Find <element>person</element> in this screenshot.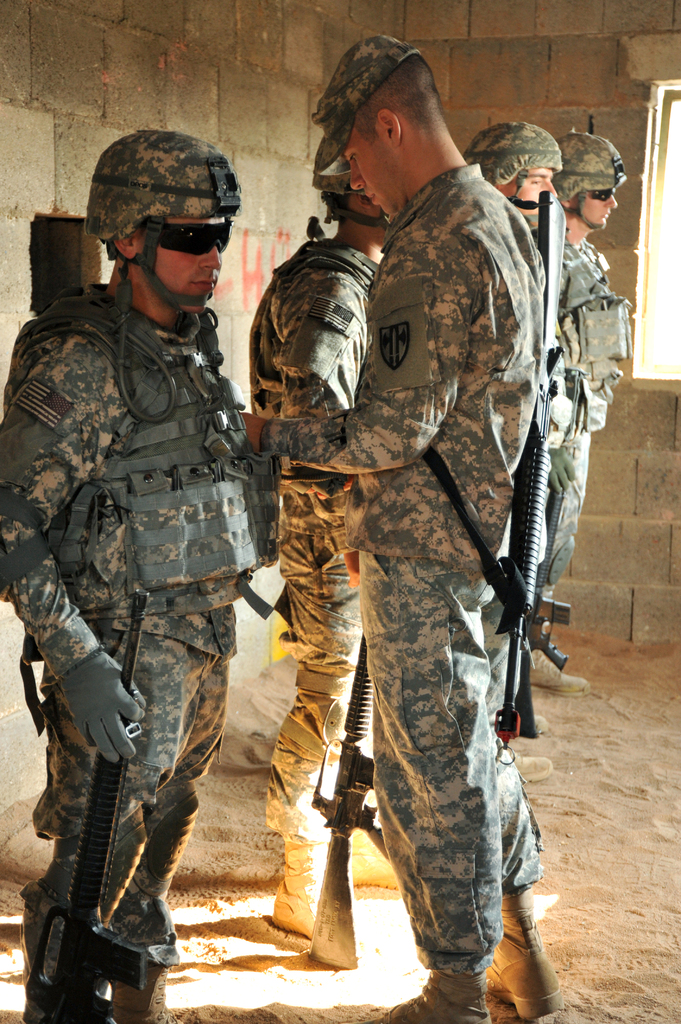
The bounding box for <element>person</element> is [239, 33, 563, 1023].
